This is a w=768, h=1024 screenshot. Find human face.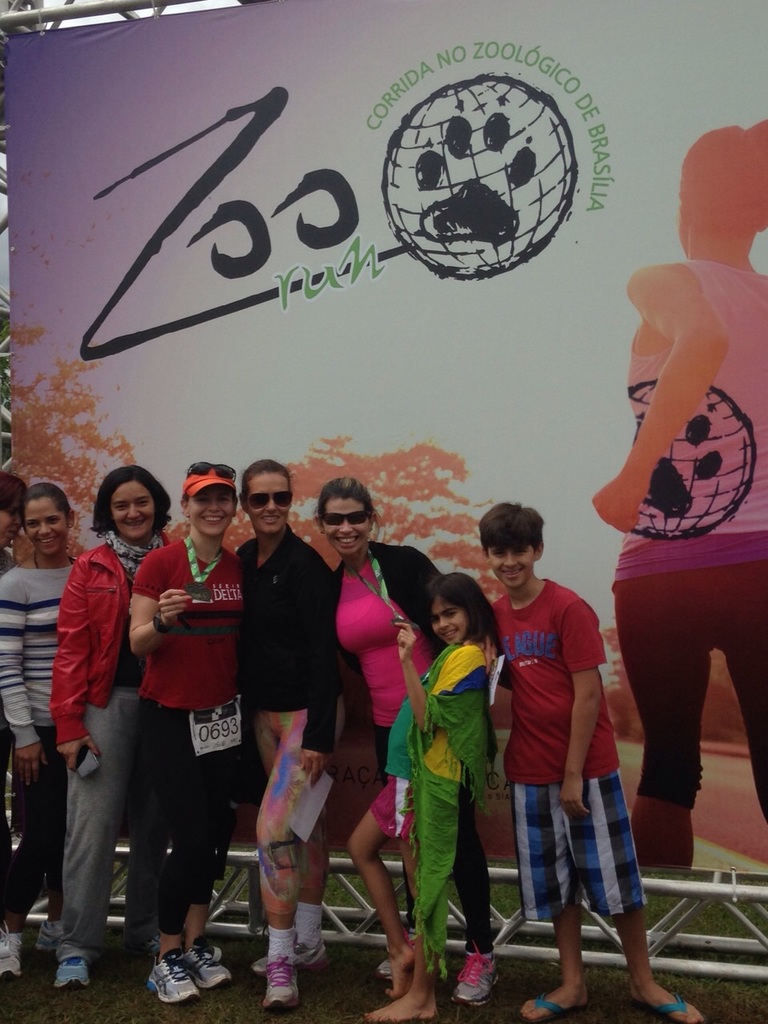
Bounding box: BBox(490, 534, 535, 583).
